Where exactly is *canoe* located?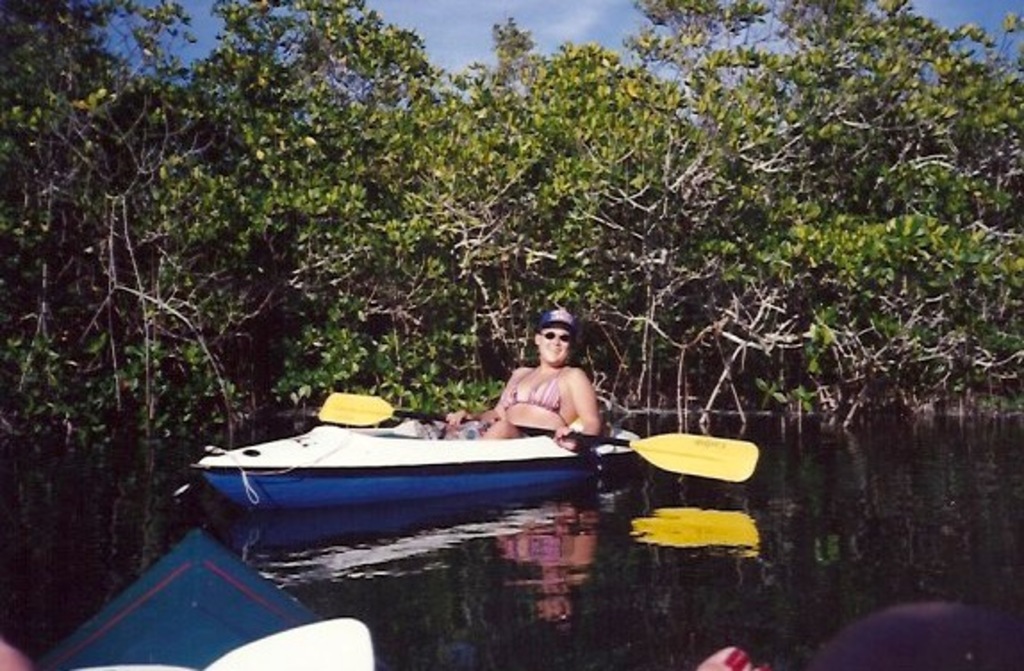
Its bounding box is x1=34, y1=530, x2=323, y2=669.
